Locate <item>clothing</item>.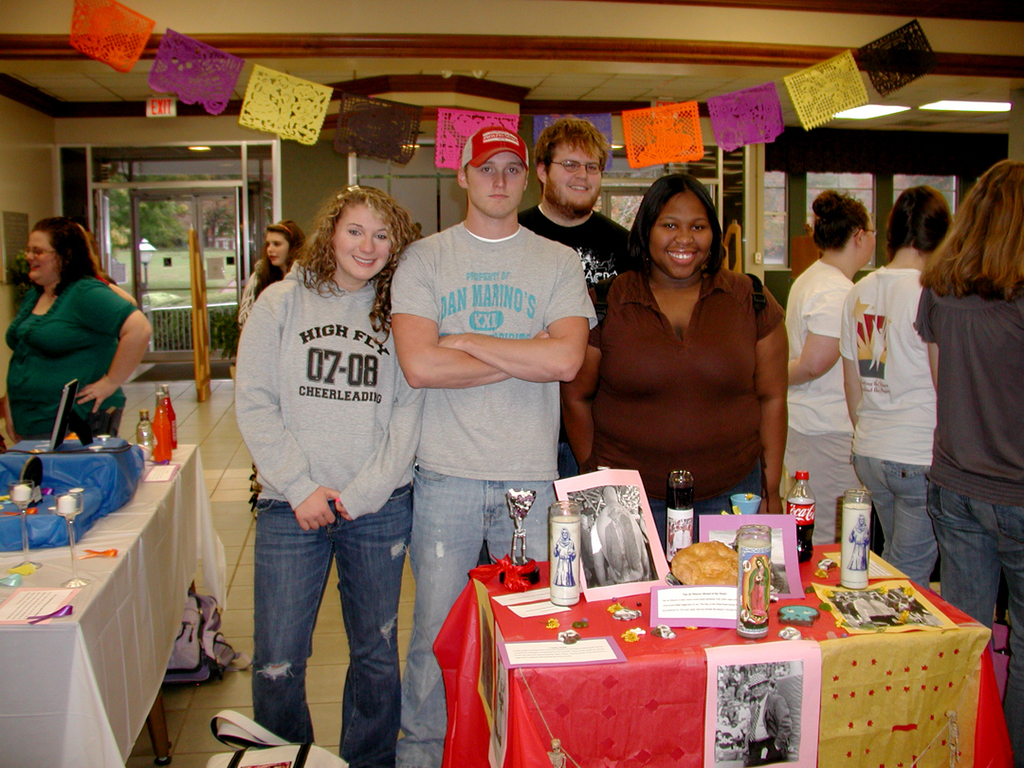
Bounding box: l=391, t=220, r=601, b=767.
